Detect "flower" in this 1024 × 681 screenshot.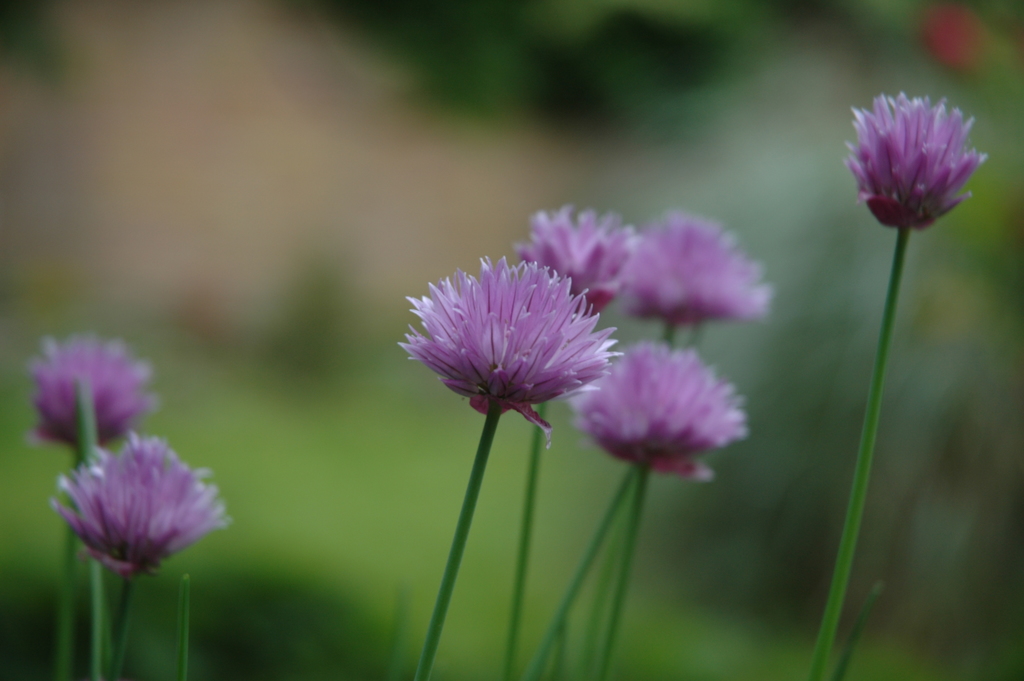
Detection: (582,340,750,483).
